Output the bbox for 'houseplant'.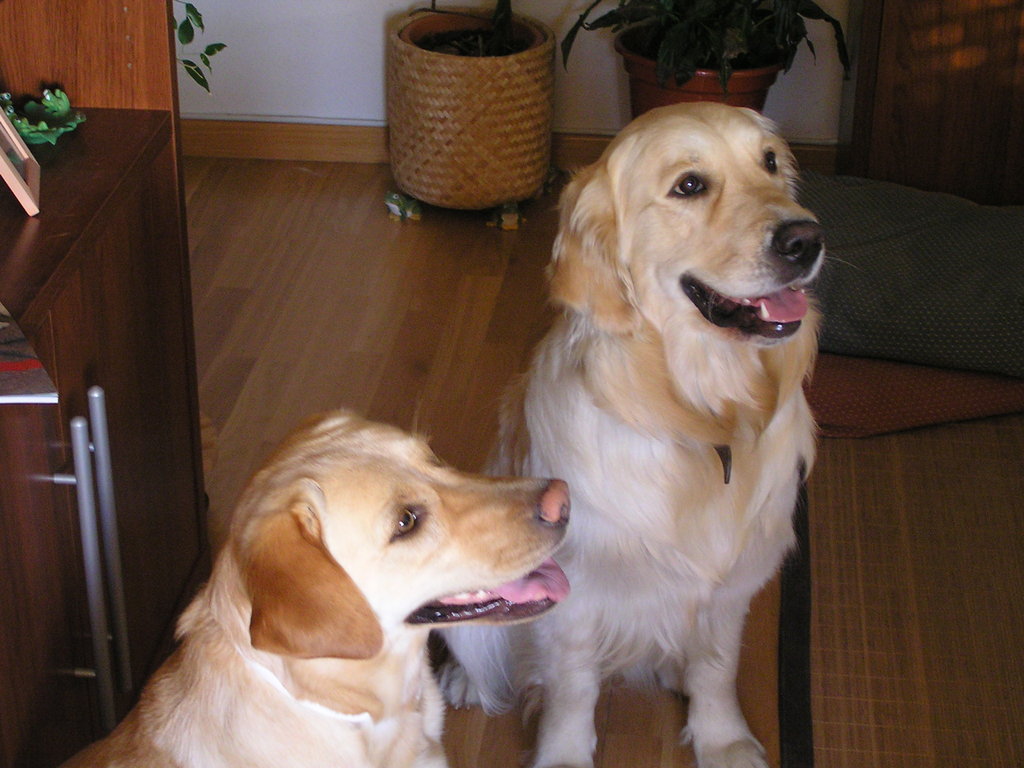
551 6 867 126.
